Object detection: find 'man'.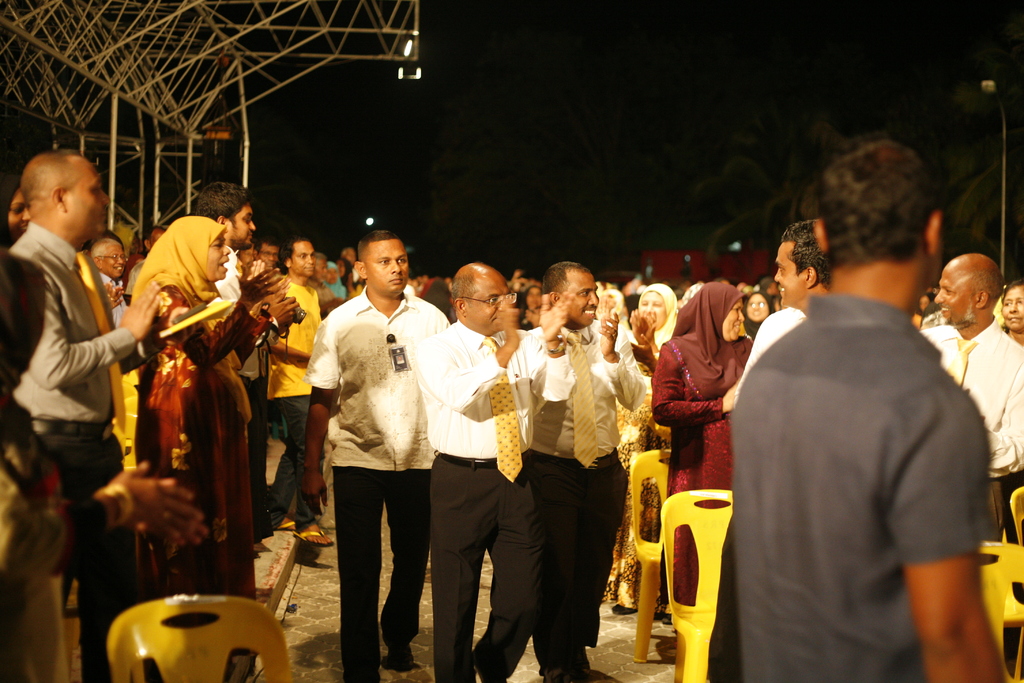
bbox(299, 231, 449, 682).
